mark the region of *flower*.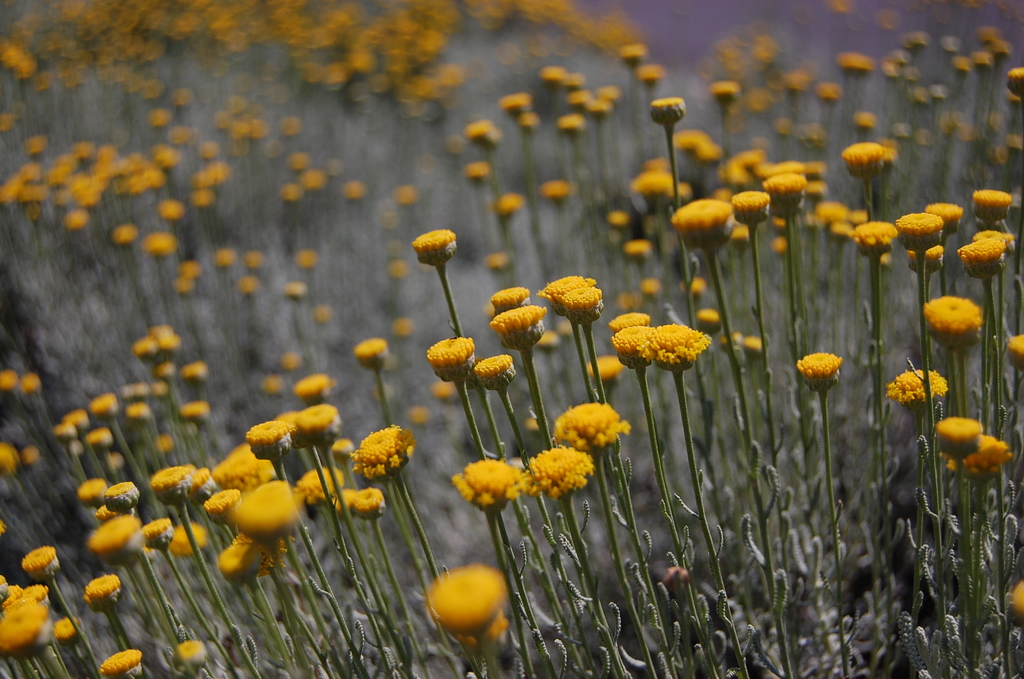
Region: (left=1012, top=581, right=1023, bottom=616).
